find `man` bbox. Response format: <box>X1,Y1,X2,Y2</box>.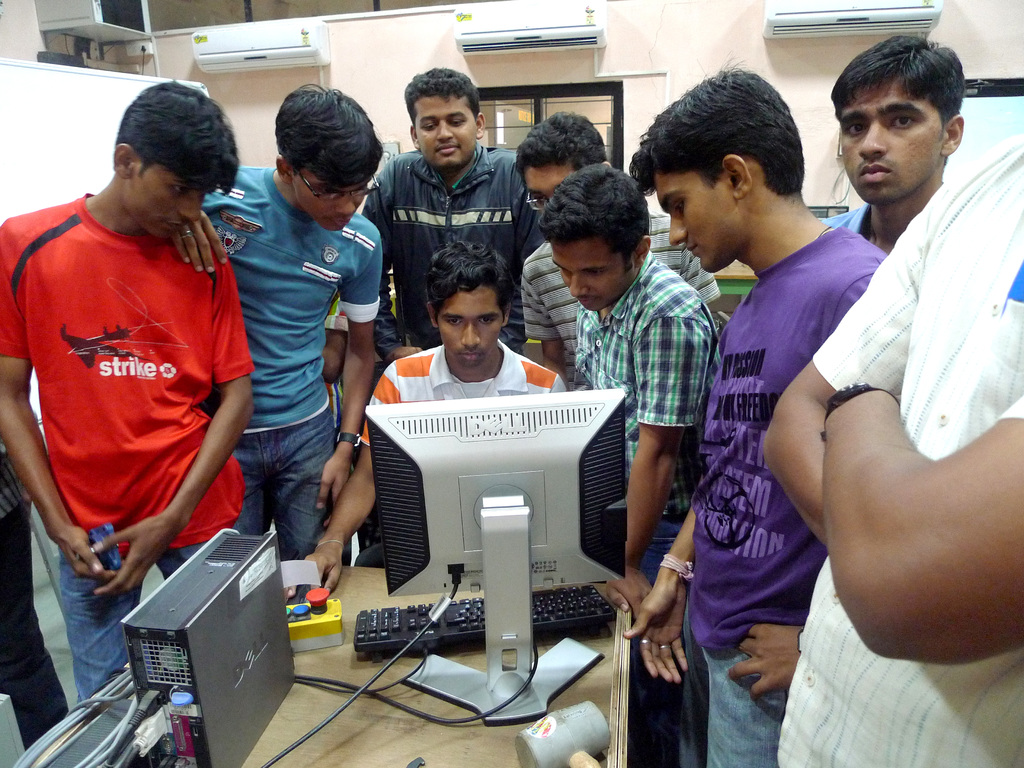
<box>505,104,726,383</box>.
